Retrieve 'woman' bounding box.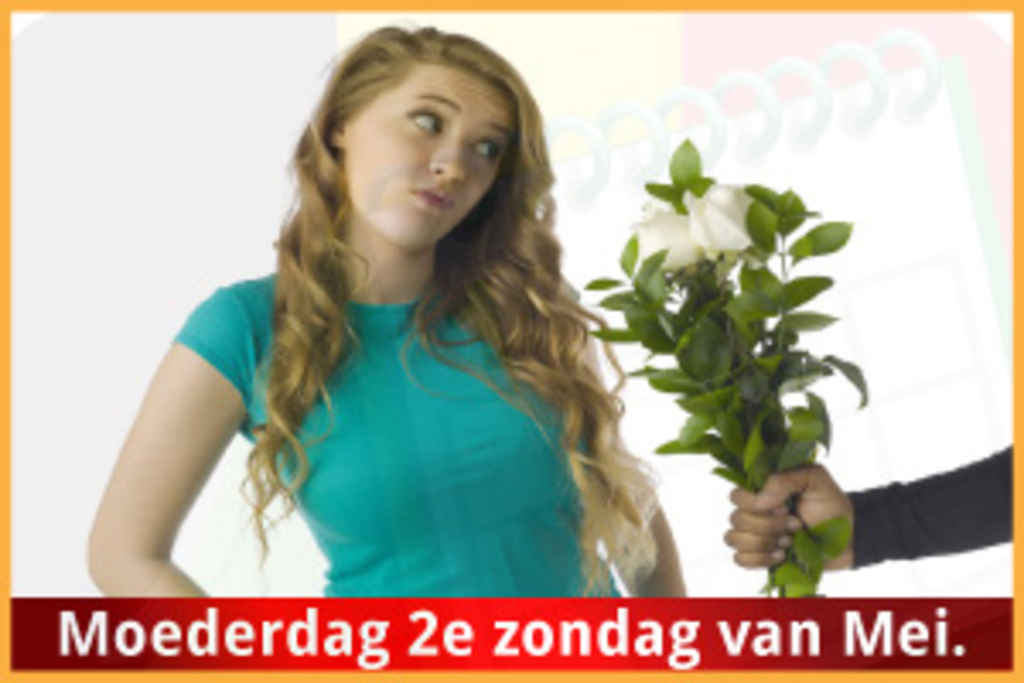
Bounding box: {"x1": 82, "y1": 24, "x2": 693, "y2": 618}.
